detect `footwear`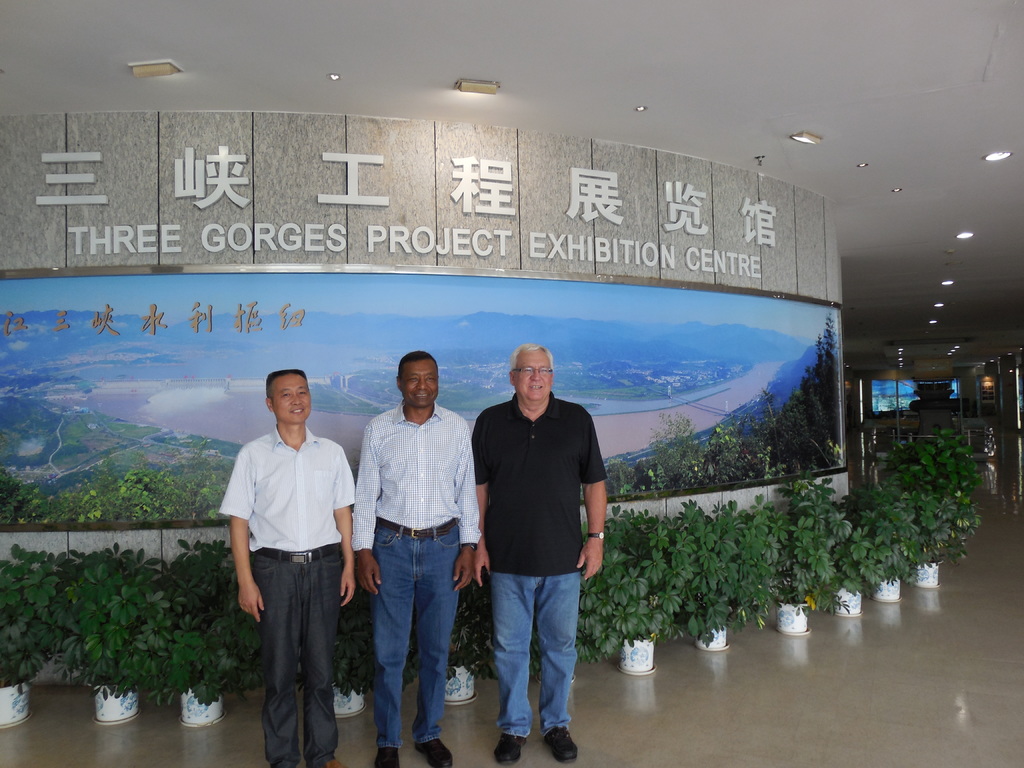
crop(383, 743, 403, 767)
